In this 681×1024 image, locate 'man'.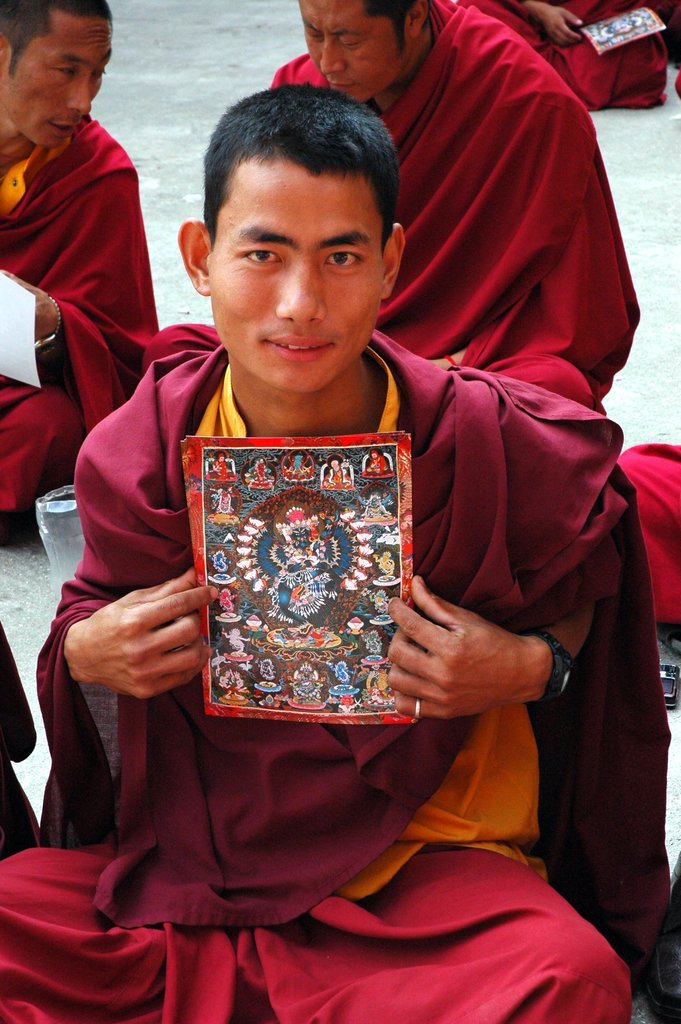
Bounding box: 266,0,641,445.
